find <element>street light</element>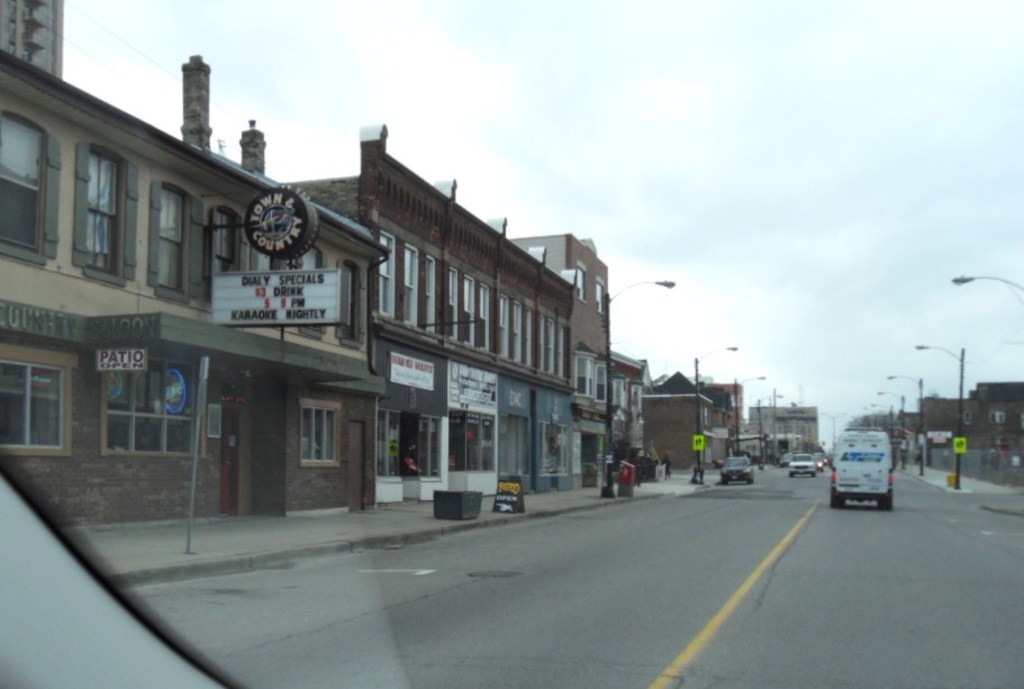
select_region(816, 411, 846, 443)
